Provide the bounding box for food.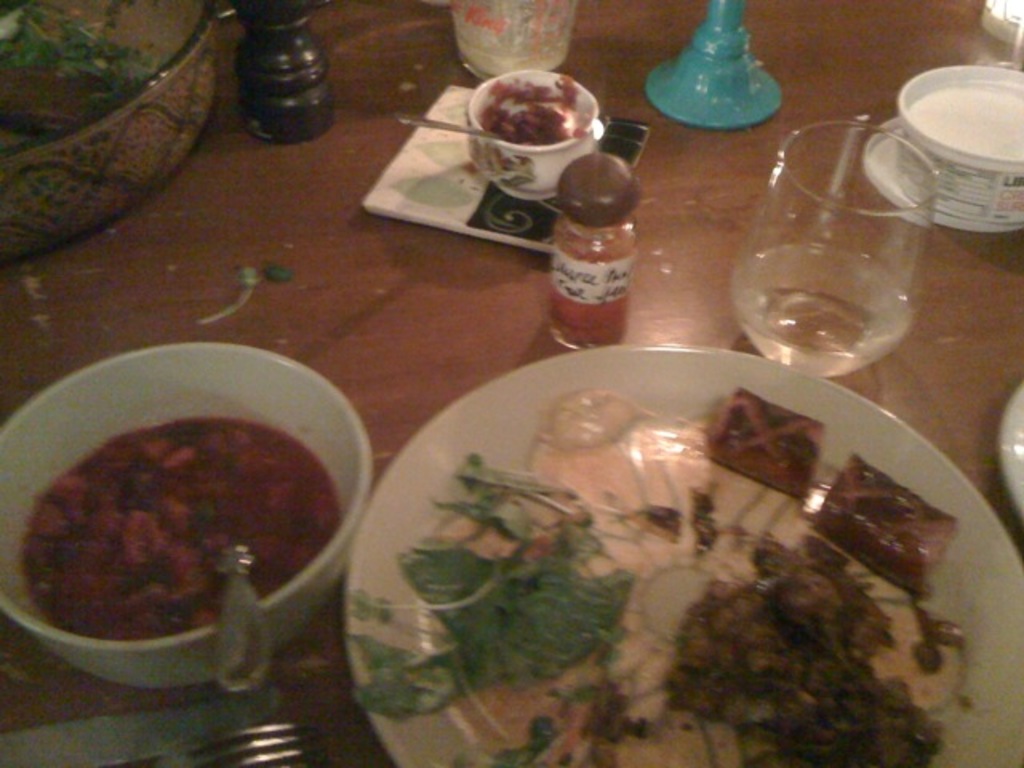
<bbox>706, 386, 822, 496</bbox>.
